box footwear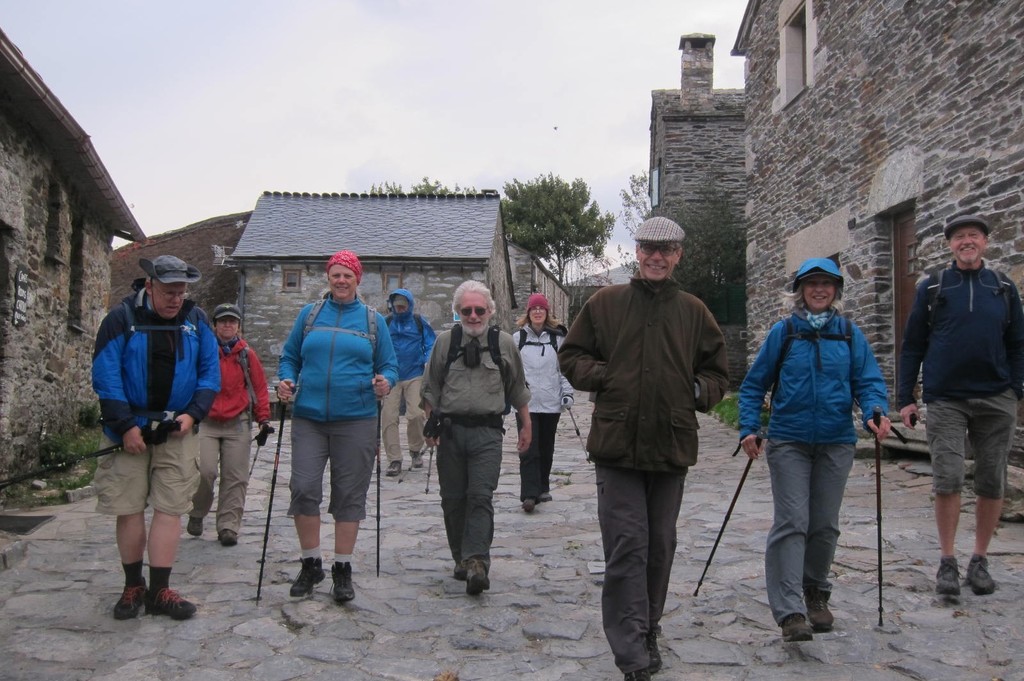
{"x1": 780, "y1": 613, "x2": 812, "y2": 643}
